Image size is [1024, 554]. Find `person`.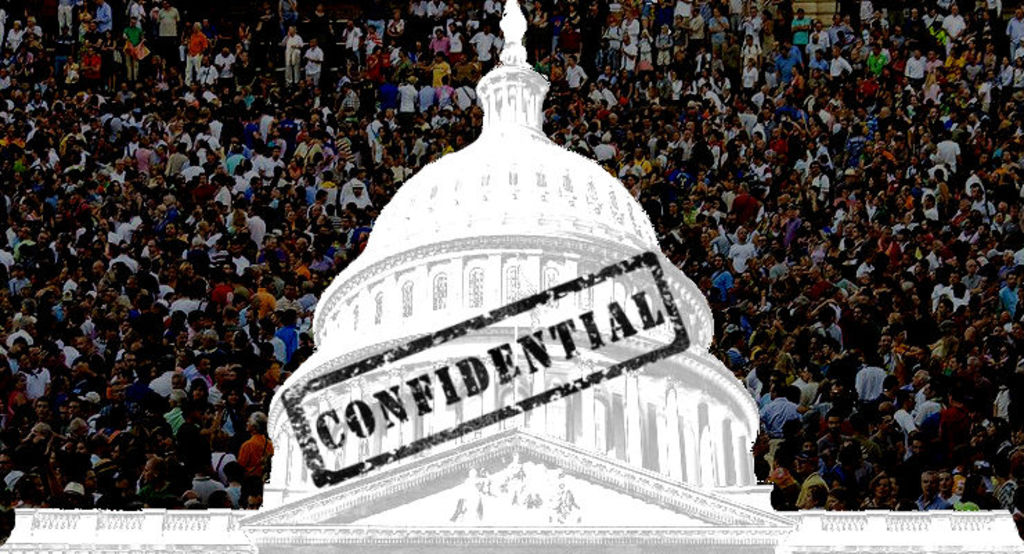
box(426, 0, 447, 28).
